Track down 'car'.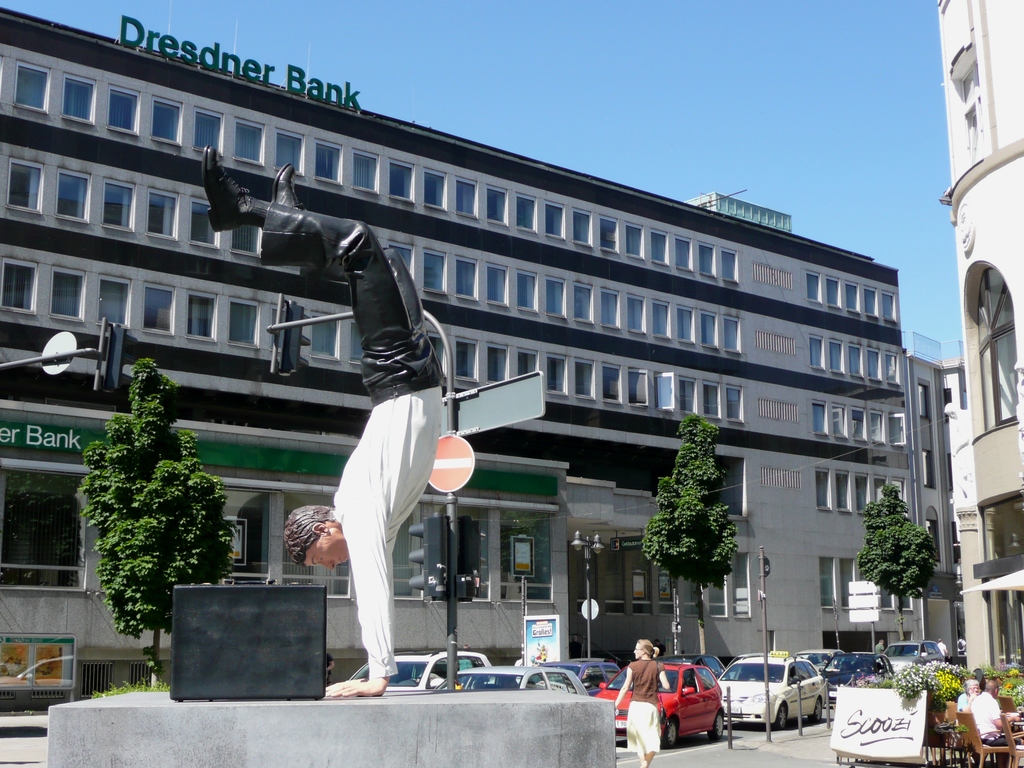
Tracked to pyautogui.locateOnScreen(824, 652, 893, 708).
